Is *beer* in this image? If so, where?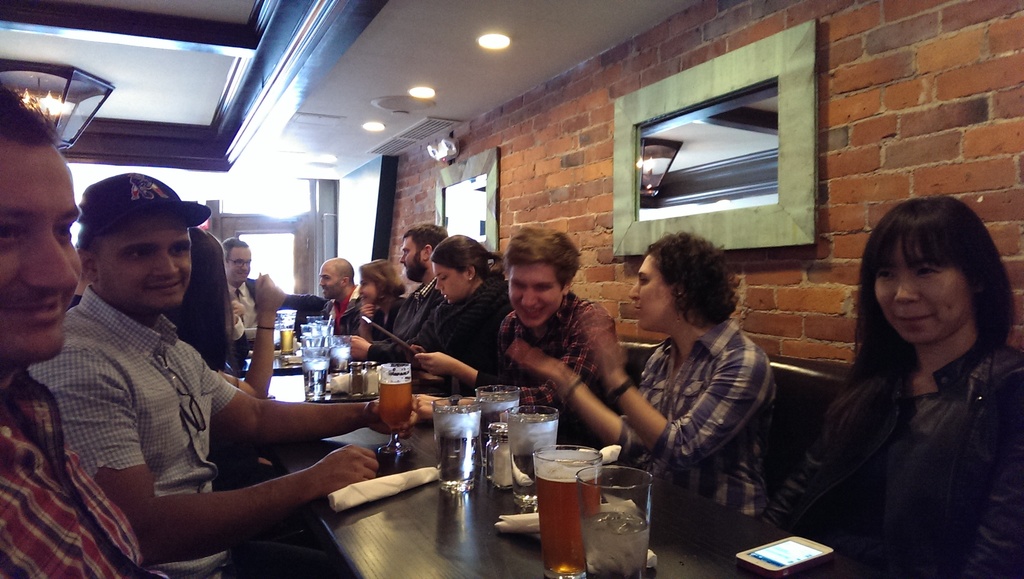
Yes, at region(375, 377, 413, 430).
